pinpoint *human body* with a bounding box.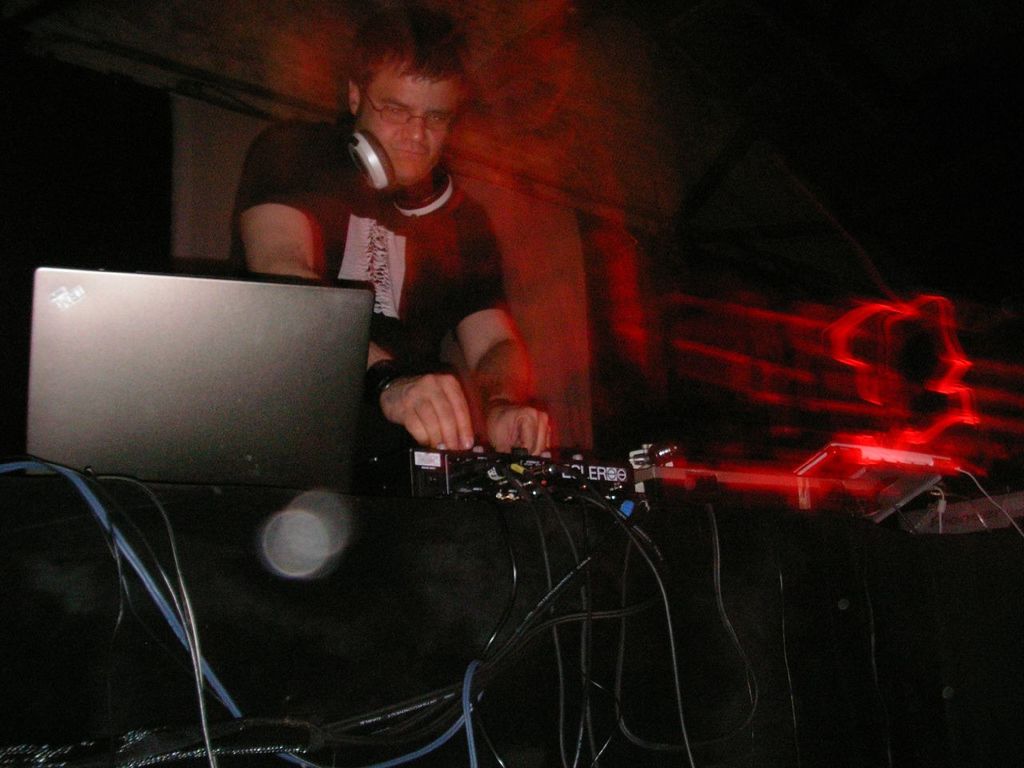
234:50:577:458.
